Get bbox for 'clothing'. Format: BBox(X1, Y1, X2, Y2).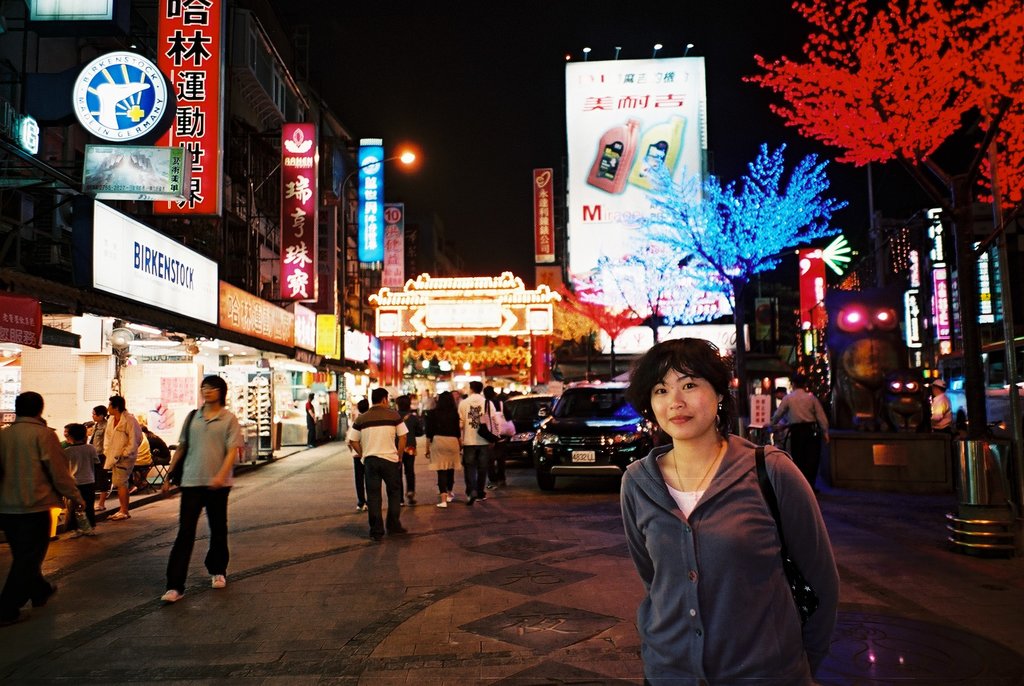
BBox(104, 406, 140, 489).
